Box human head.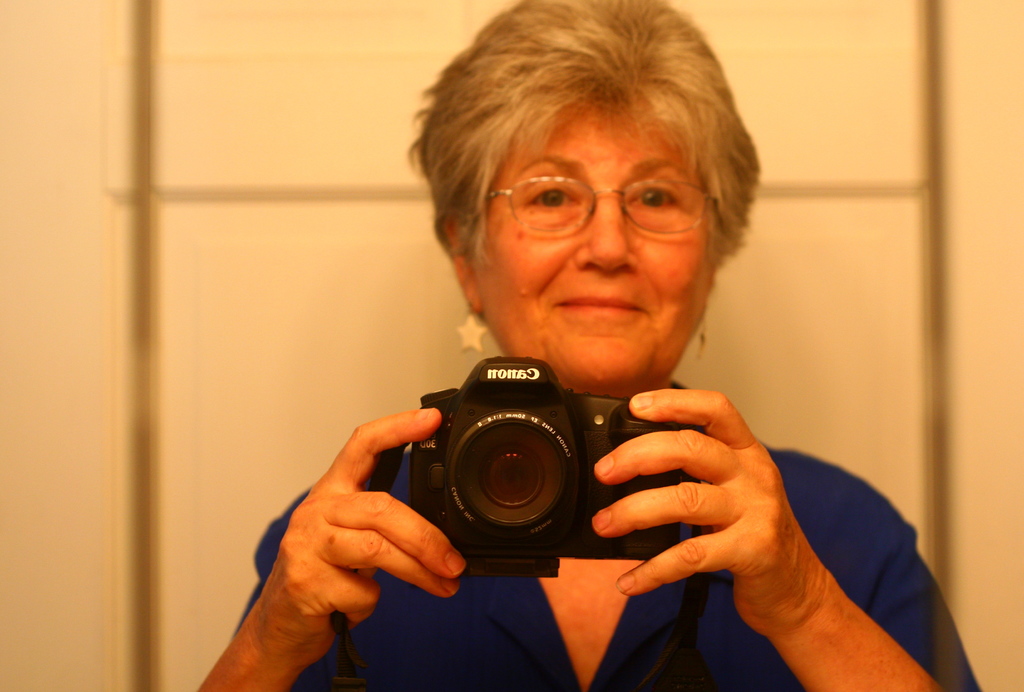
<region>434, 36, 740, 319</region>.
